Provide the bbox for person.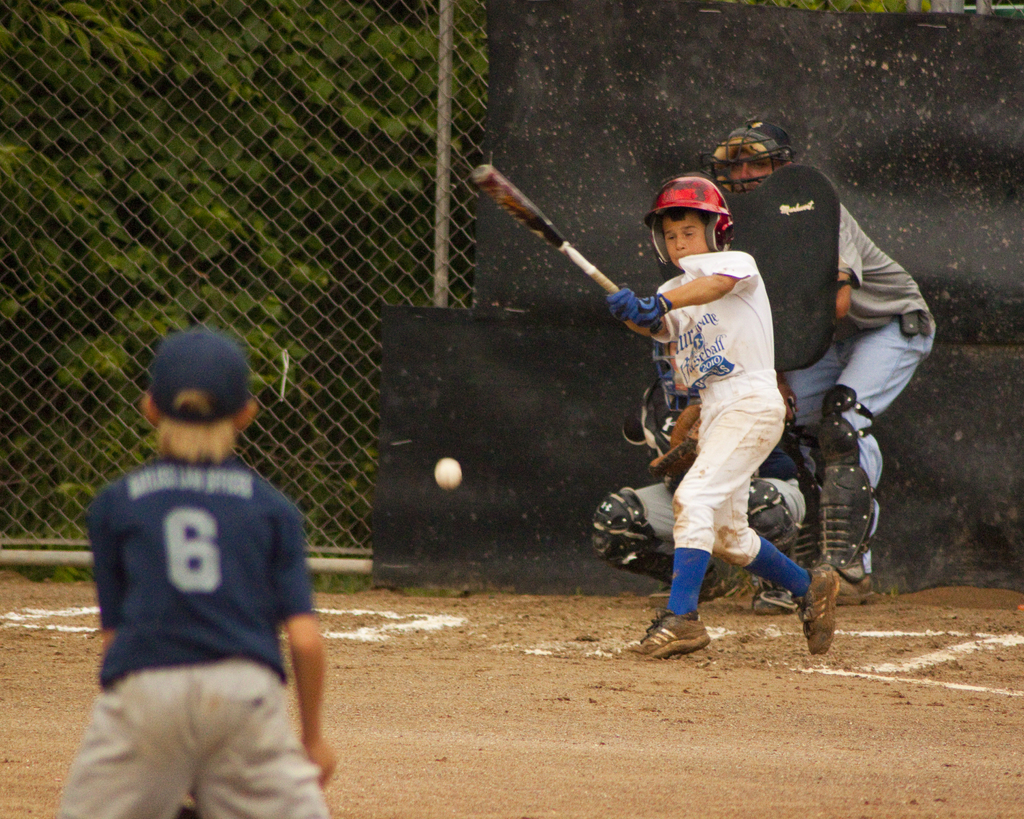
BBox(691, 120, 938, 602).
